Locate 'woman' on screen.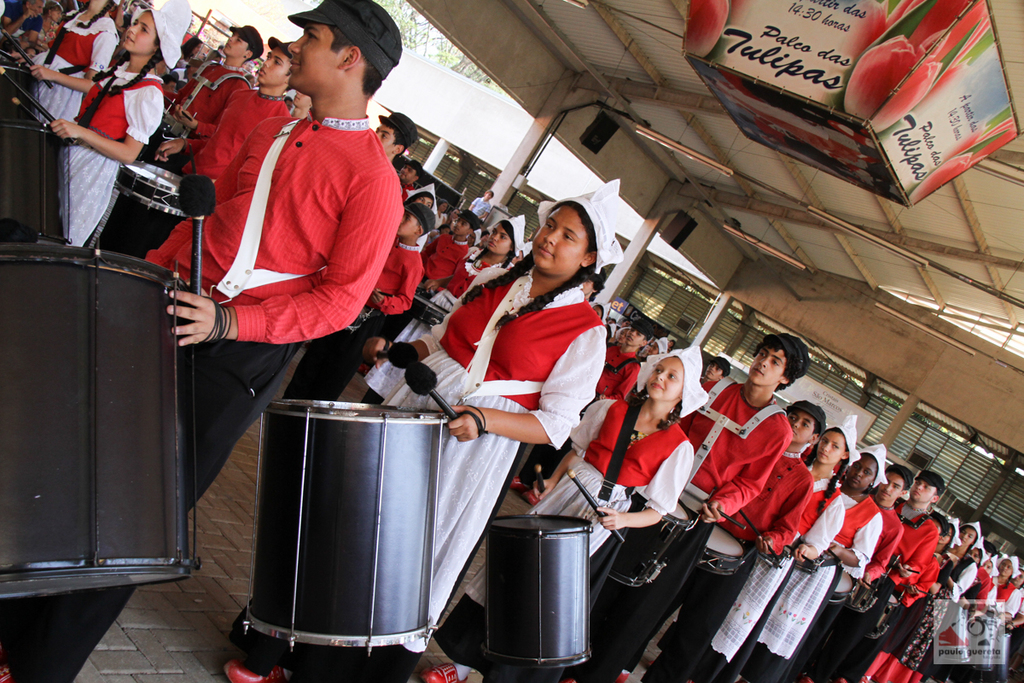
On screen at crop(49, 0, 194, 241).
